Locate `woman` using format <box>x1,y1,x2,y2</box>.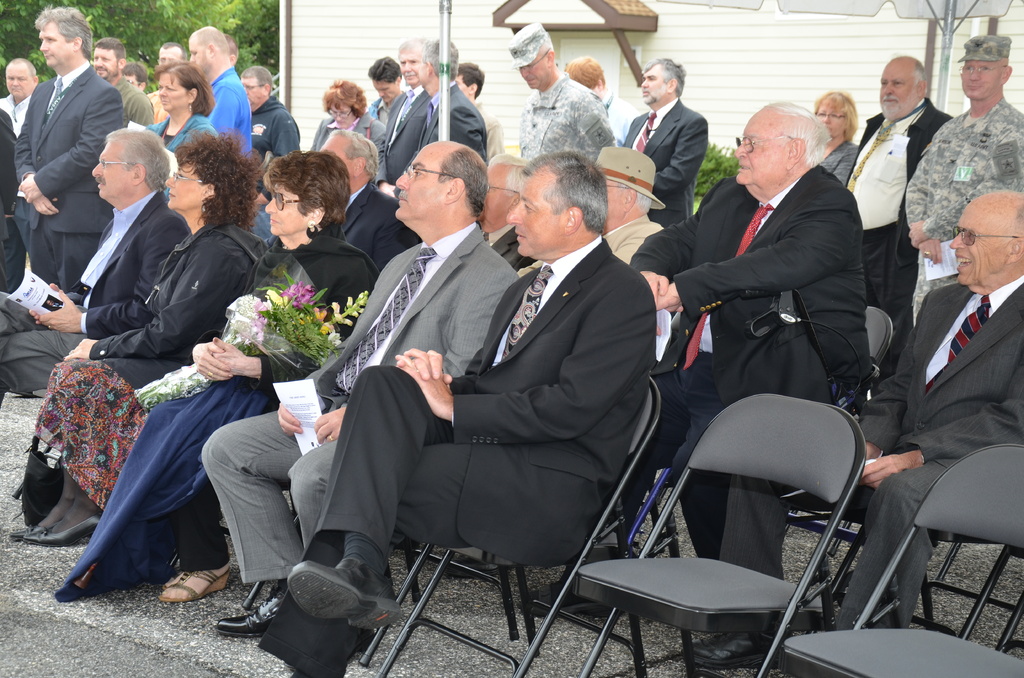
<box>810,88,860,184</box>.
